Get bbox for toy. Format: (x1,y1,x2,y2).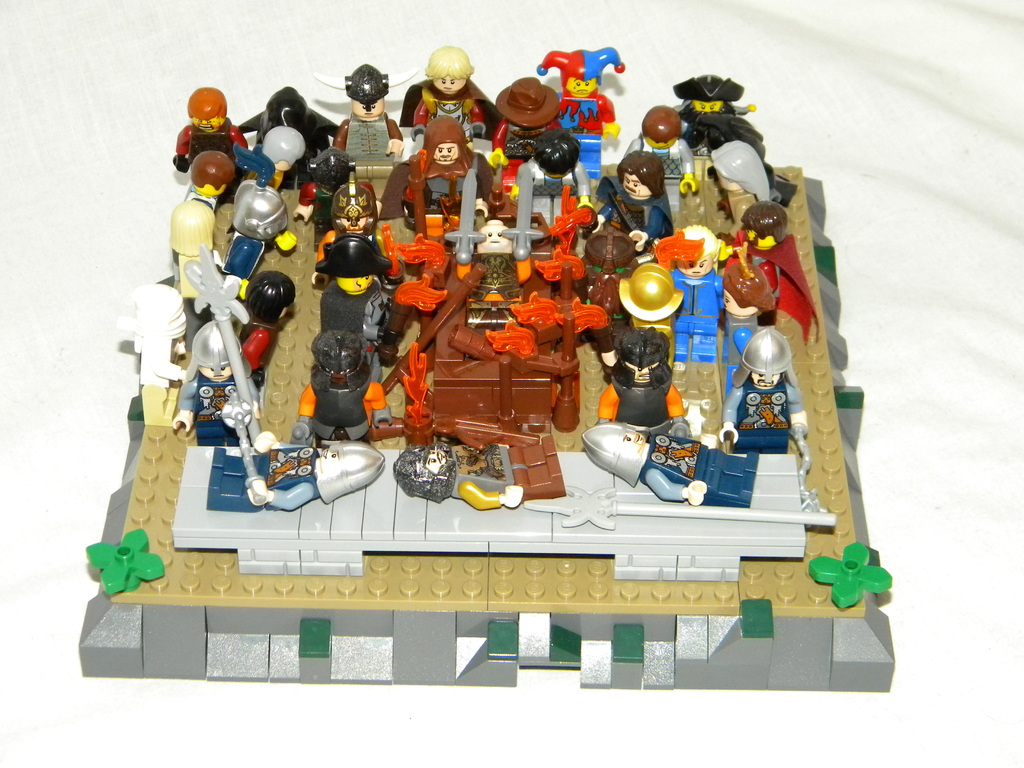
(174,280,250,401).
